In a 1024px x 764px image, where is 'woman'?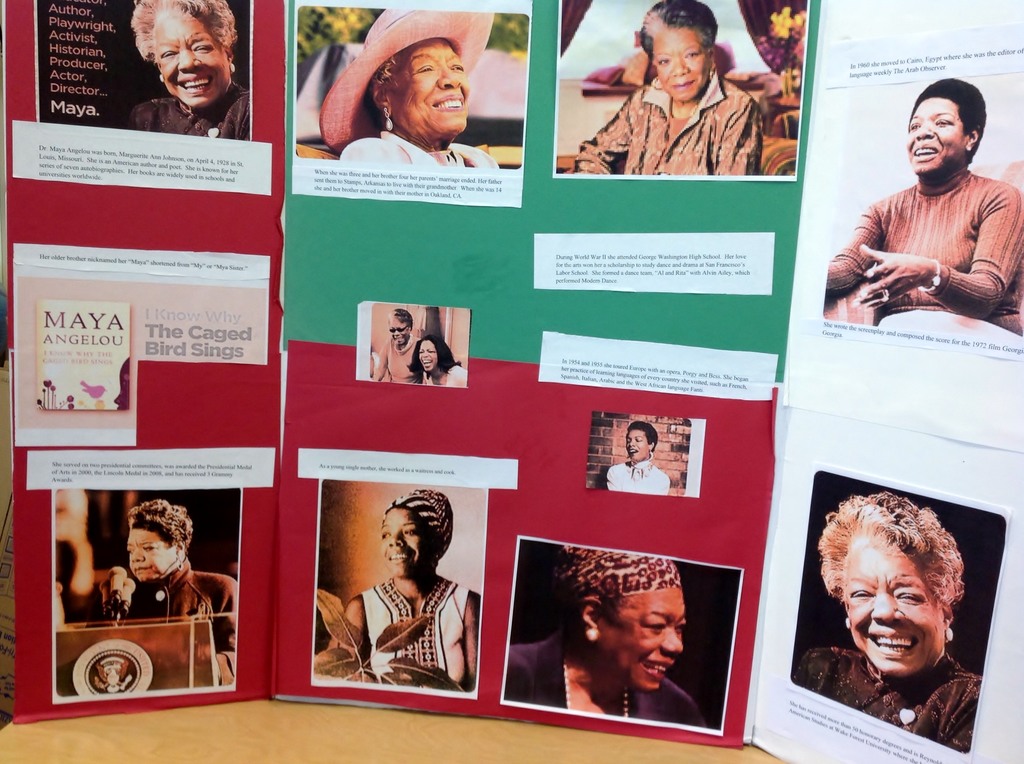
<bbox>787, 489, 982, 760</bbox>.
